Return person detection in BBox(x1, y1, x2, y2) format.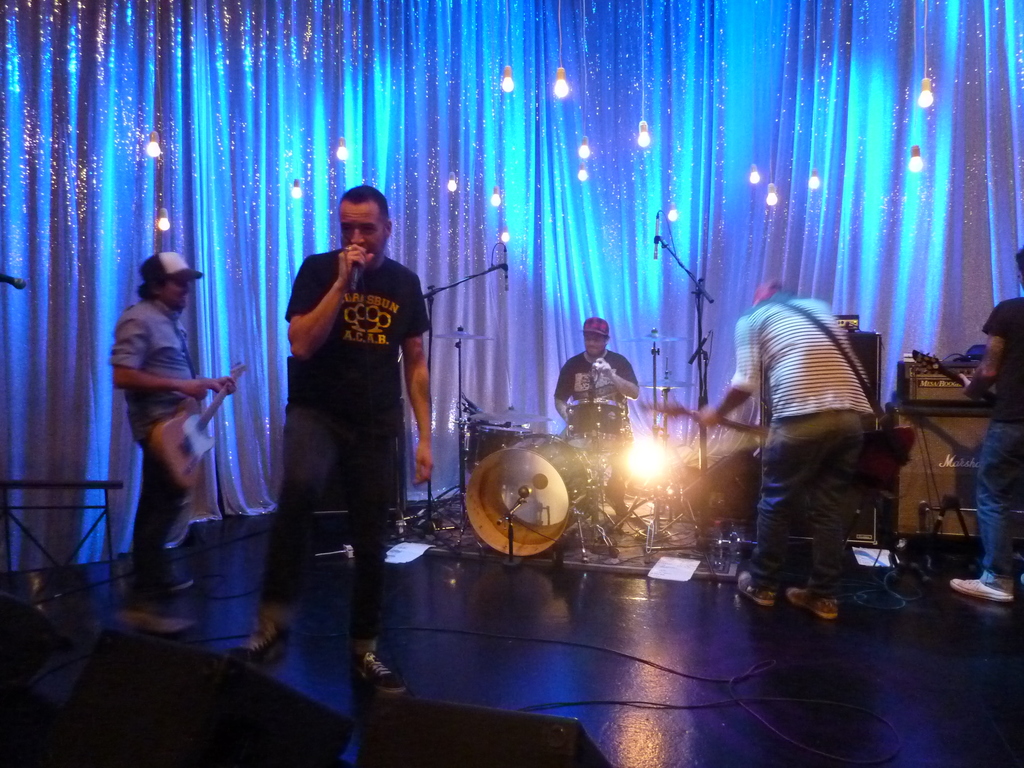
BBox(700, 294, 878, 625).
